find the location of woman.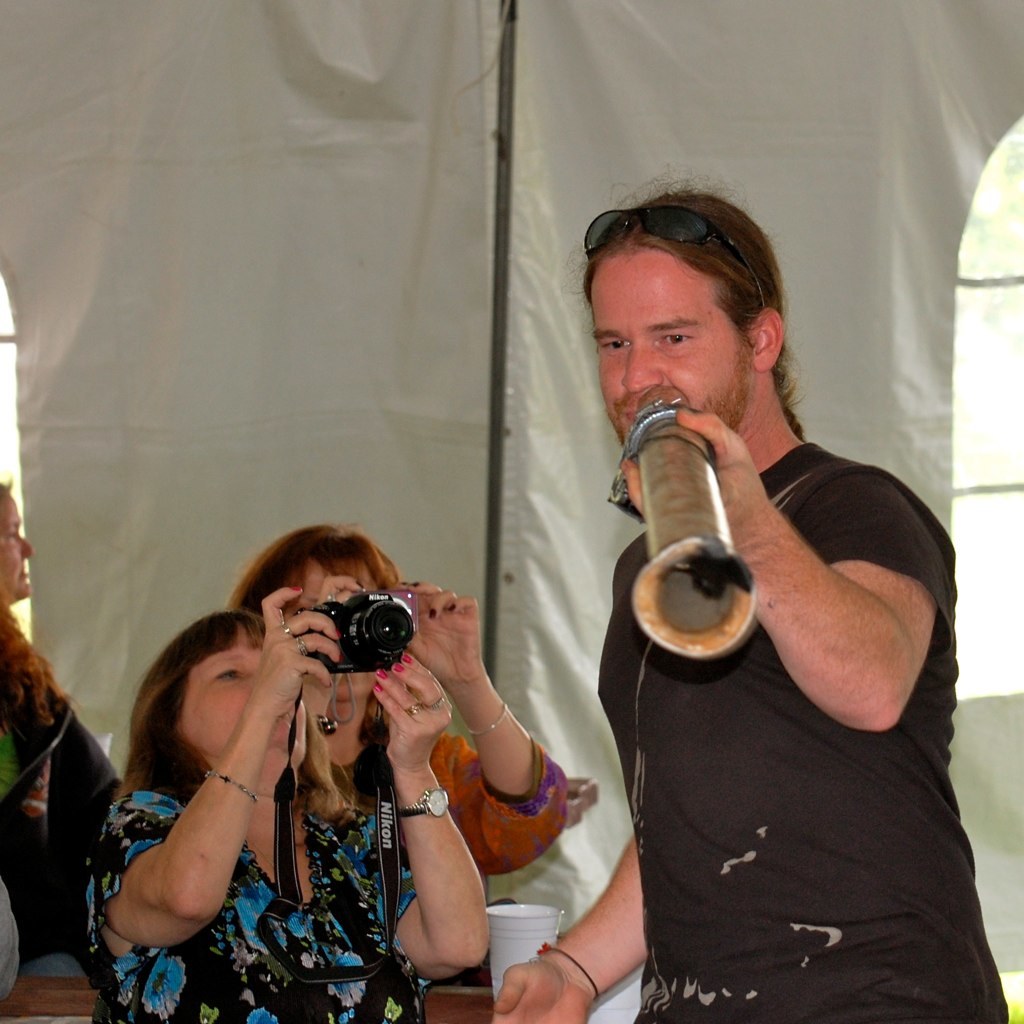
Location: left=222, top=517, right=579, bottom=889.
